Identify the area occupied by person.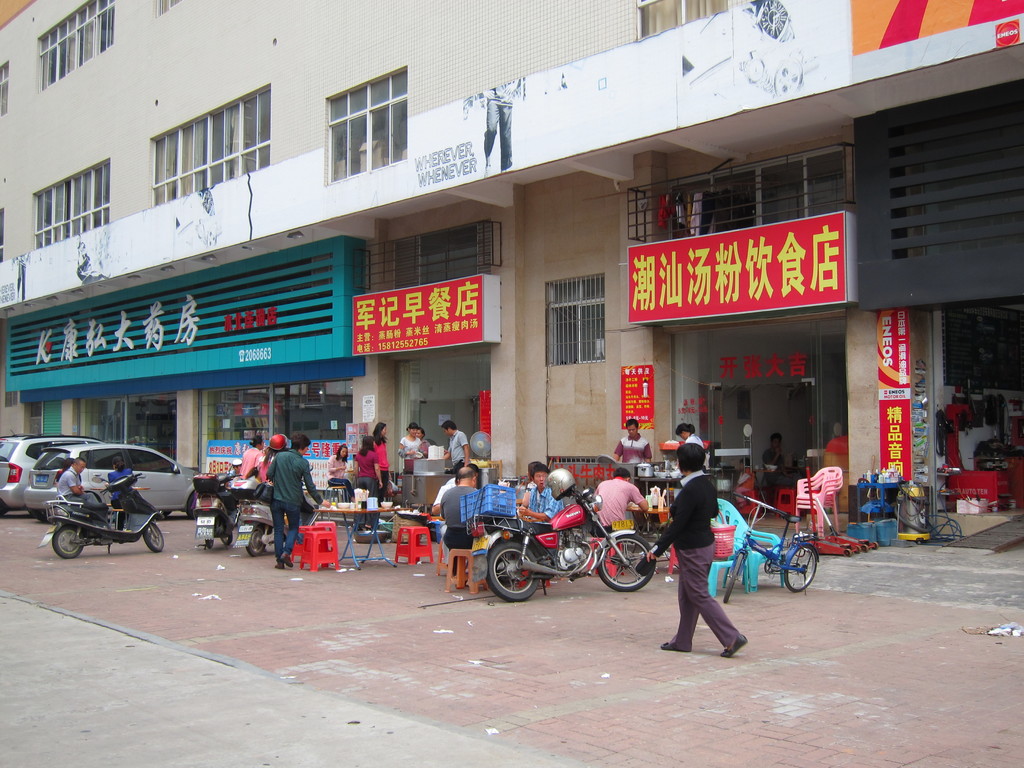
Area: detection(227, 460, 241, 474).
